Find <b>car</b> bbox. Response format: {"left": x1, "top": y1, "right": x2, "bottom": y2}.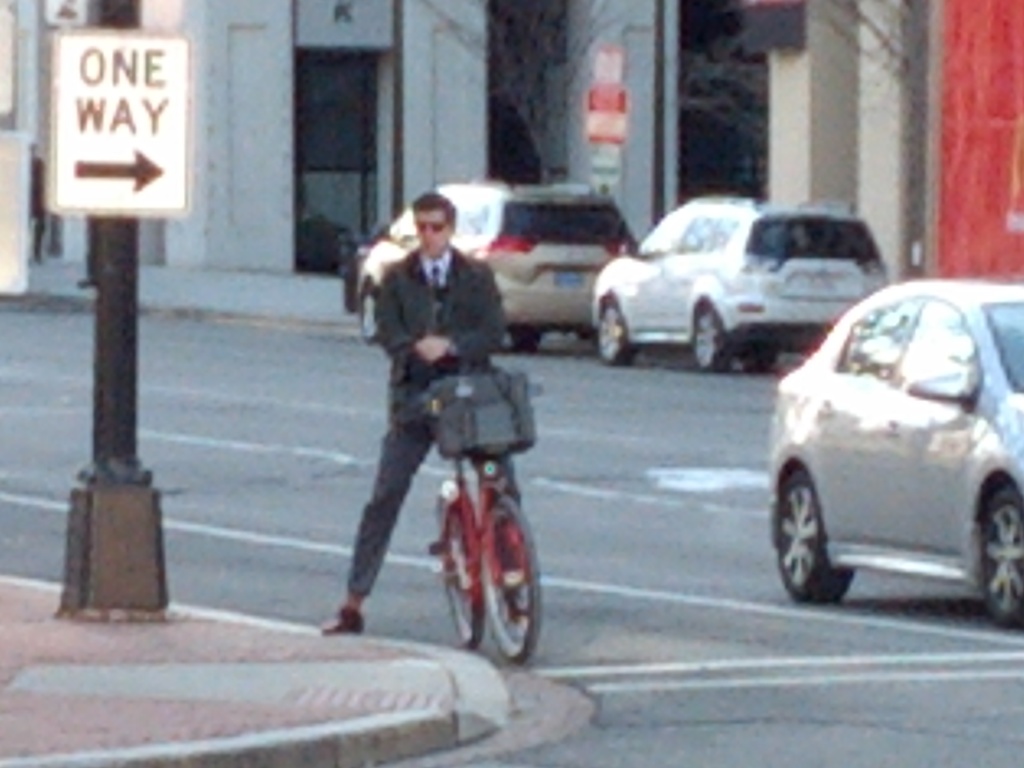
{"left": 357, "top": 180, "right": 640, "bottom": 349}.
